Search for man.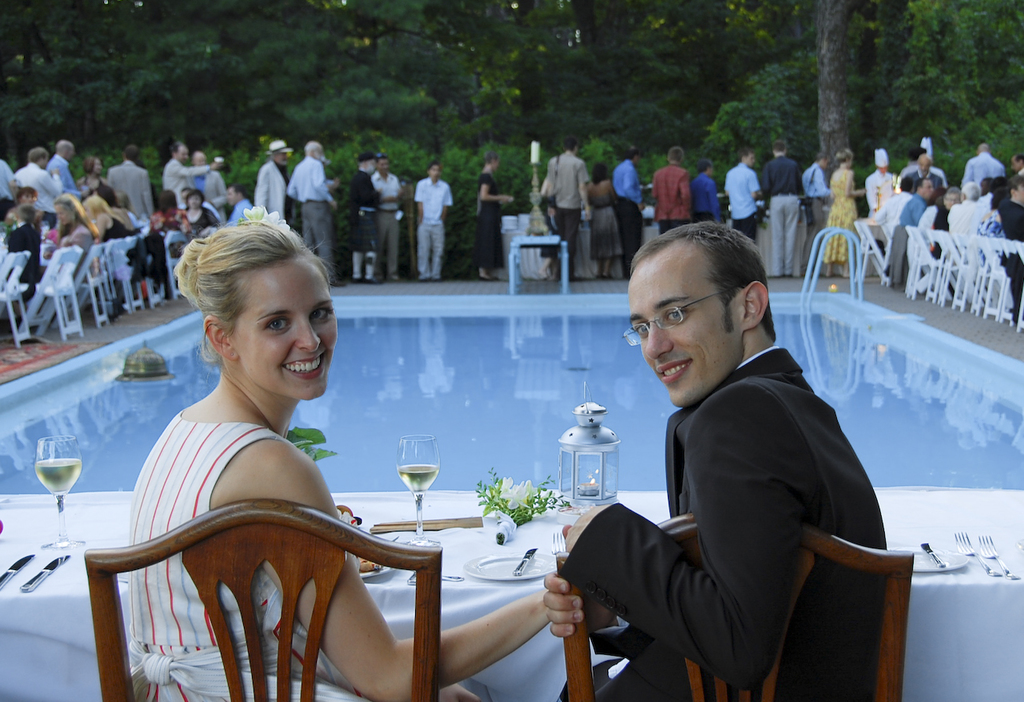
Found at <box>414,162,458,279</box>.
